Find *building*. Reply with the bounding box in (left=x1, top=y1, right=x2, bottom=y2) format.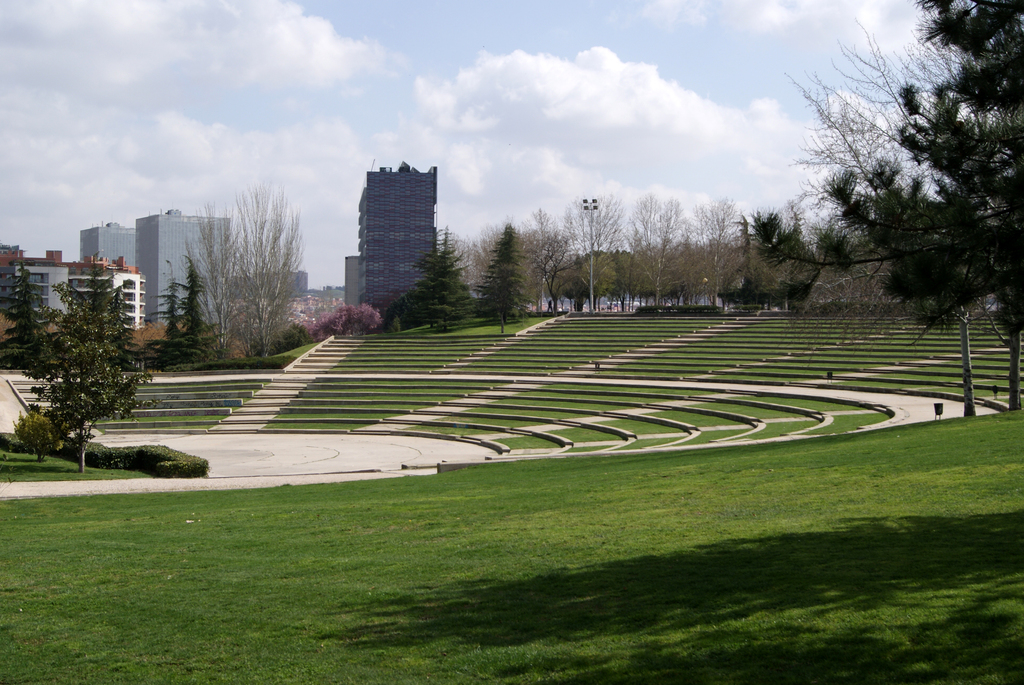
(left=344, top=258, right=359, bottom=305).
